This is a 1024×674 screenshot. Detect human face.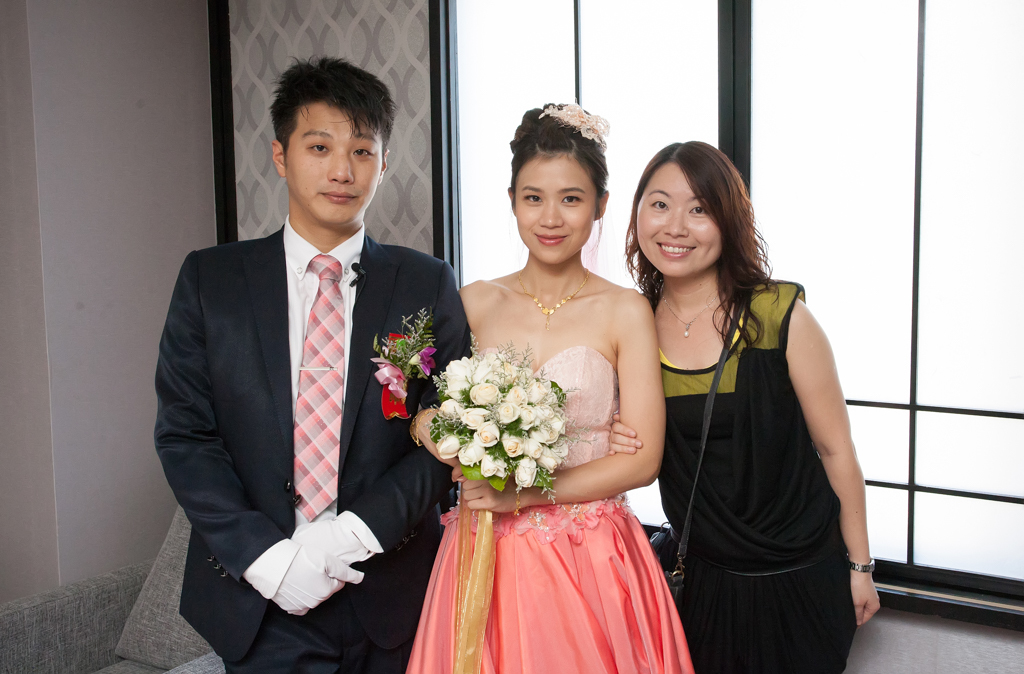
Rect(634, 164, 723, 277).
